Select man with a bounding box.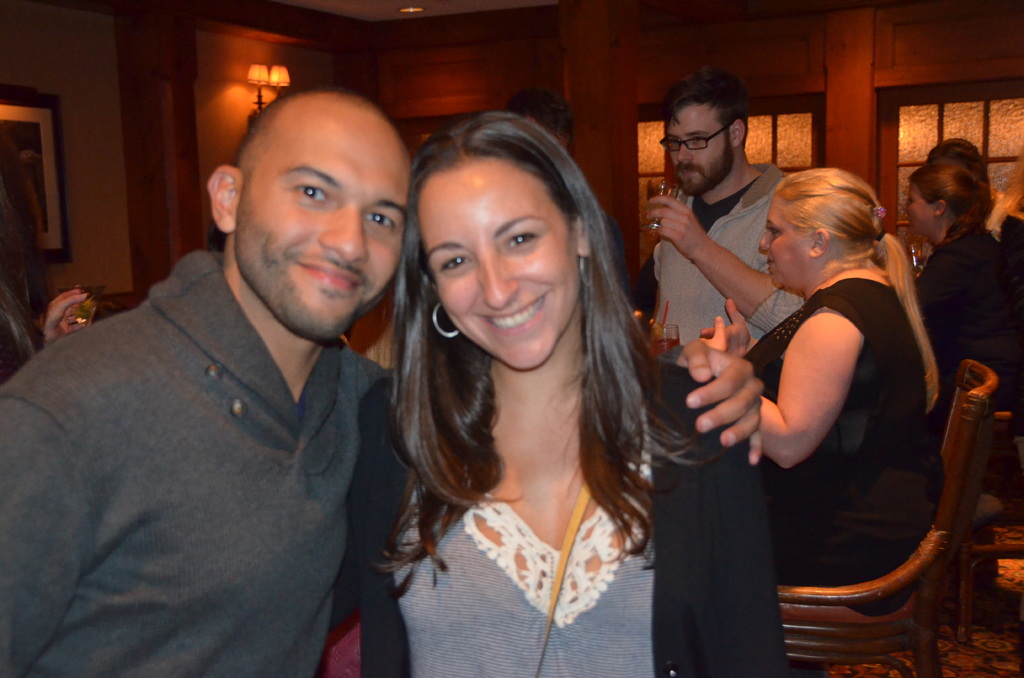
<bbox>641, 66, 801, 346</bbox>.
